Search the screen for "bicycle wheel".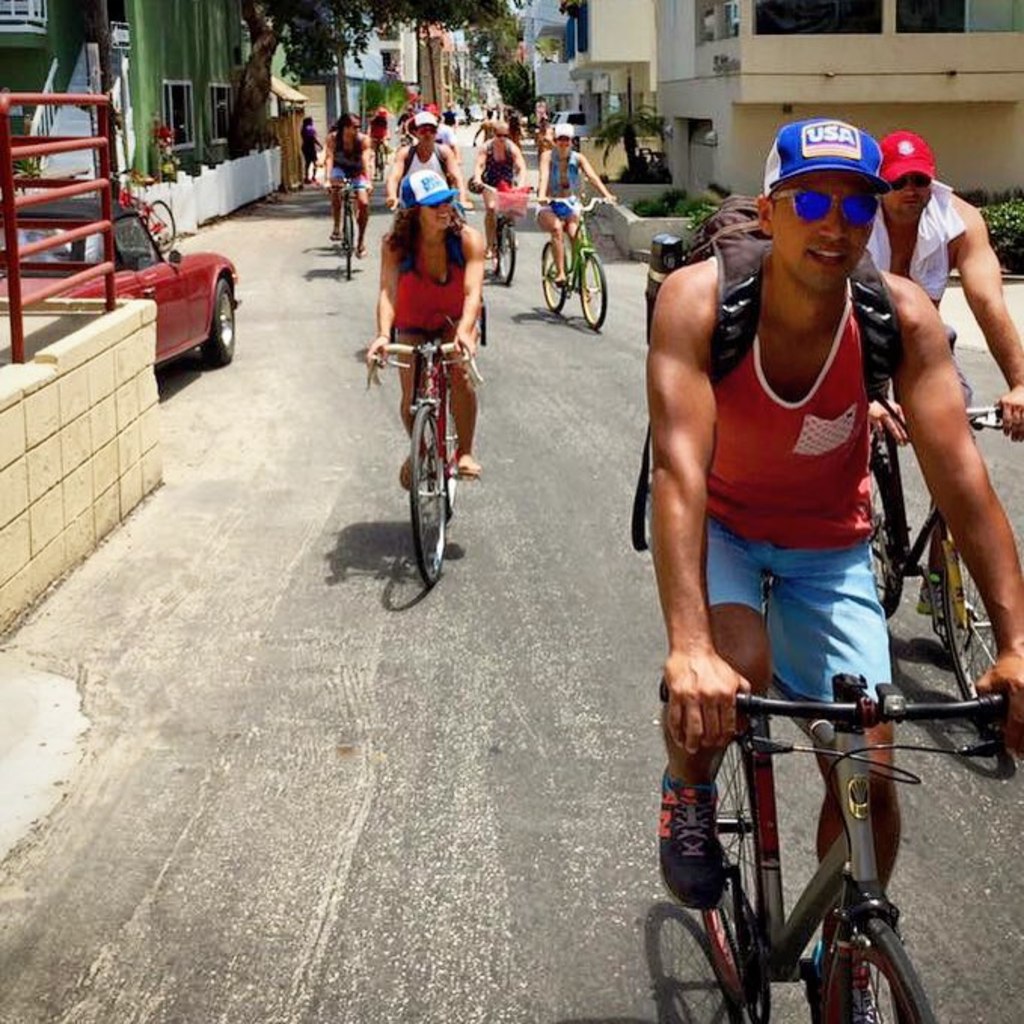
Found at select_region(400, 379, 469, 590).
